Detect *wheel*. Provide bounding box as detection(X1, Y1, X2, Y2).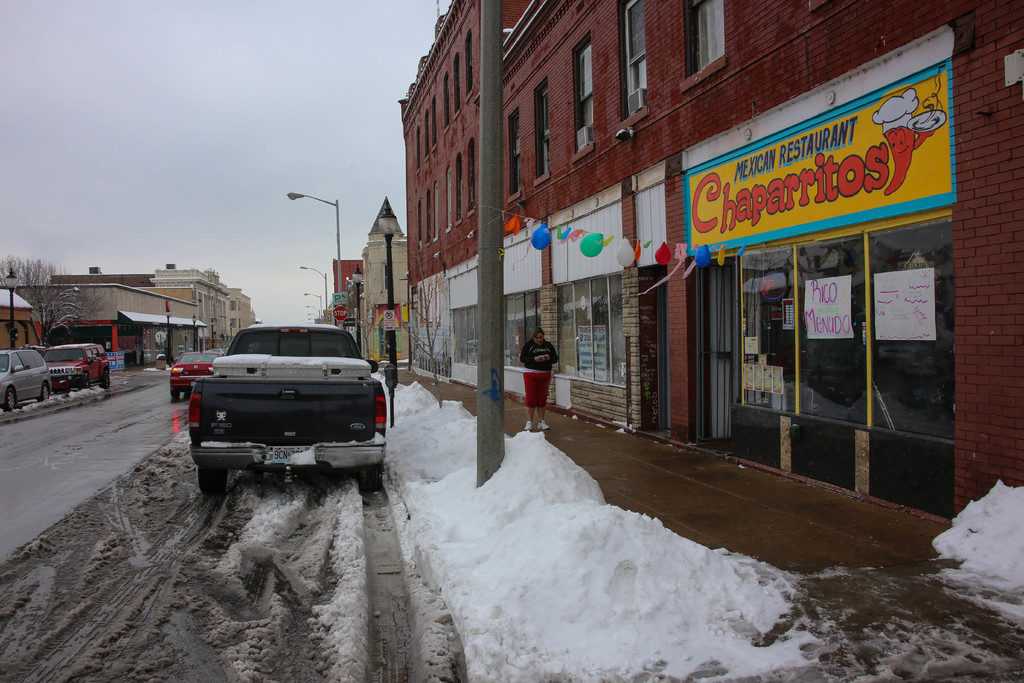
detection(40, 383, 49, 399).
